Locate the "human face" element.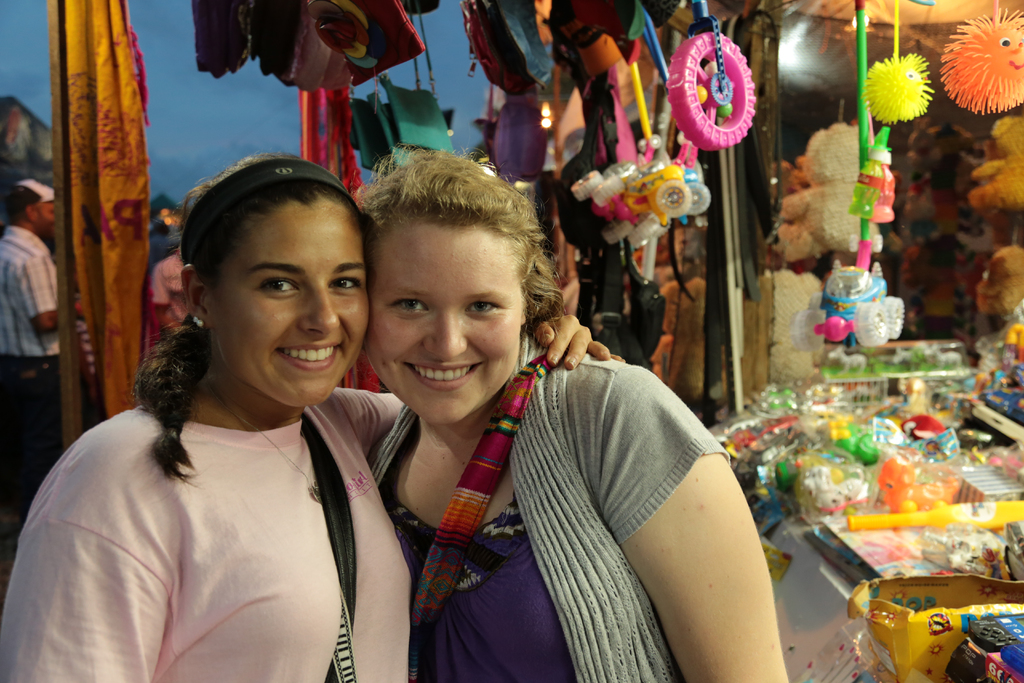
Element bbox: [363,221,522,425].
